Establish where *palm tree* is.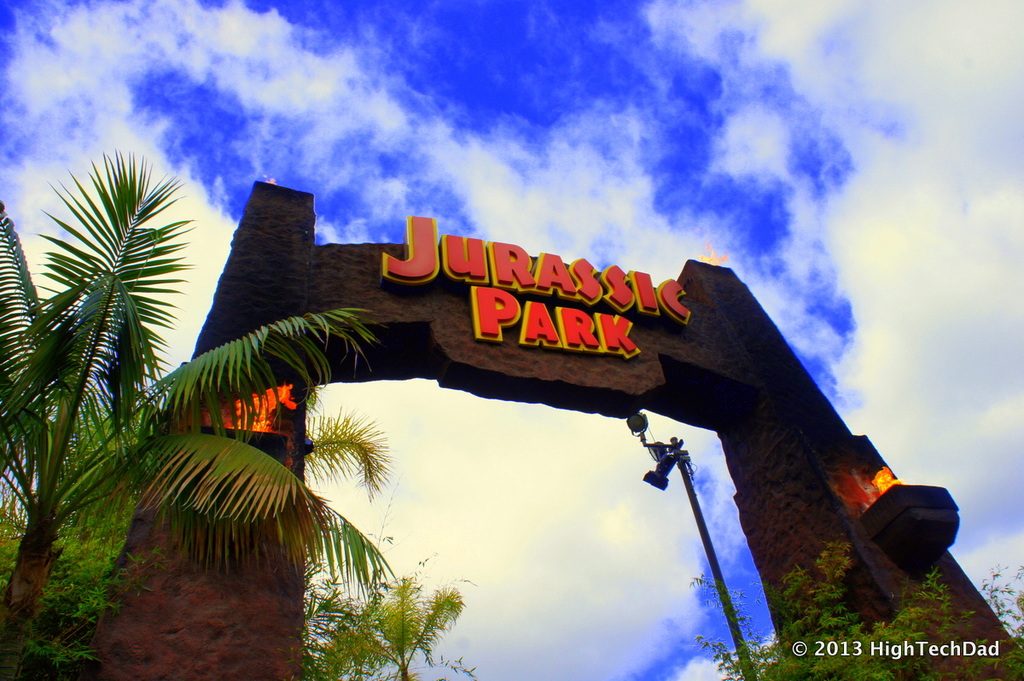
Established at [12,161,197,648].
